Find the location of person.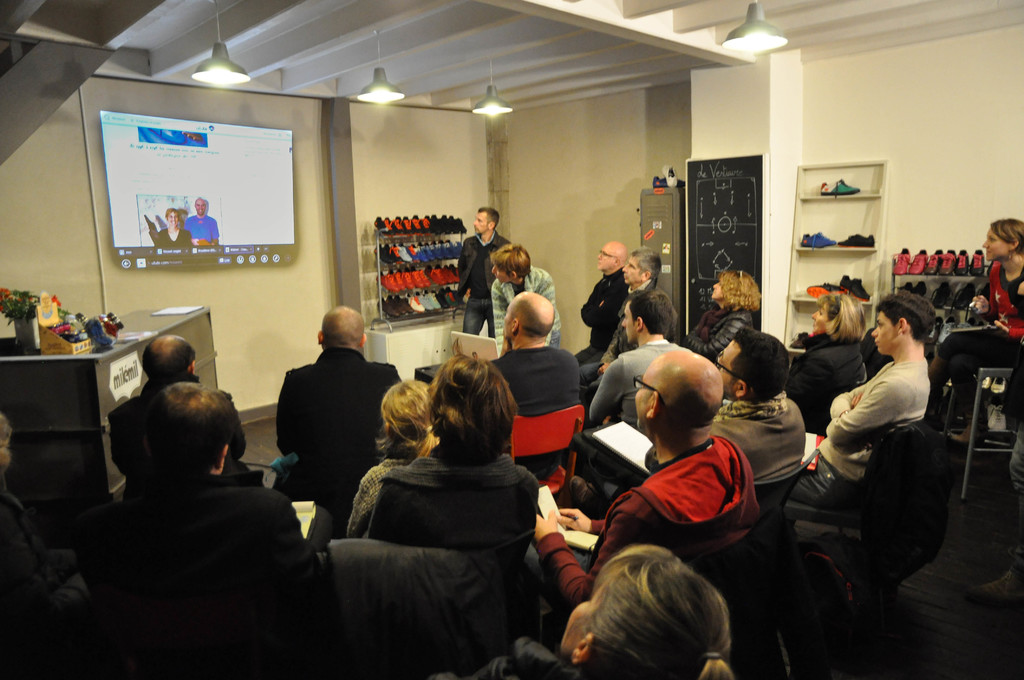
Location: 107 333 249 485.
